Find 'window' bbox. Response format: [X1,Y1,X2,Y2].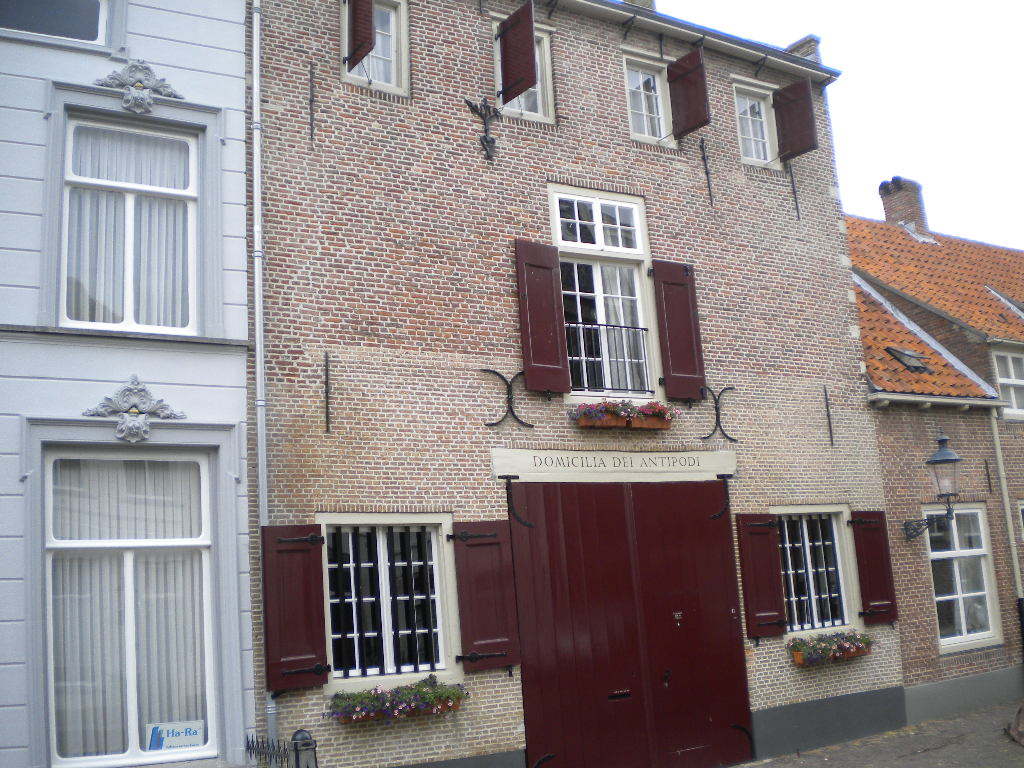
[342,0,408,103].
